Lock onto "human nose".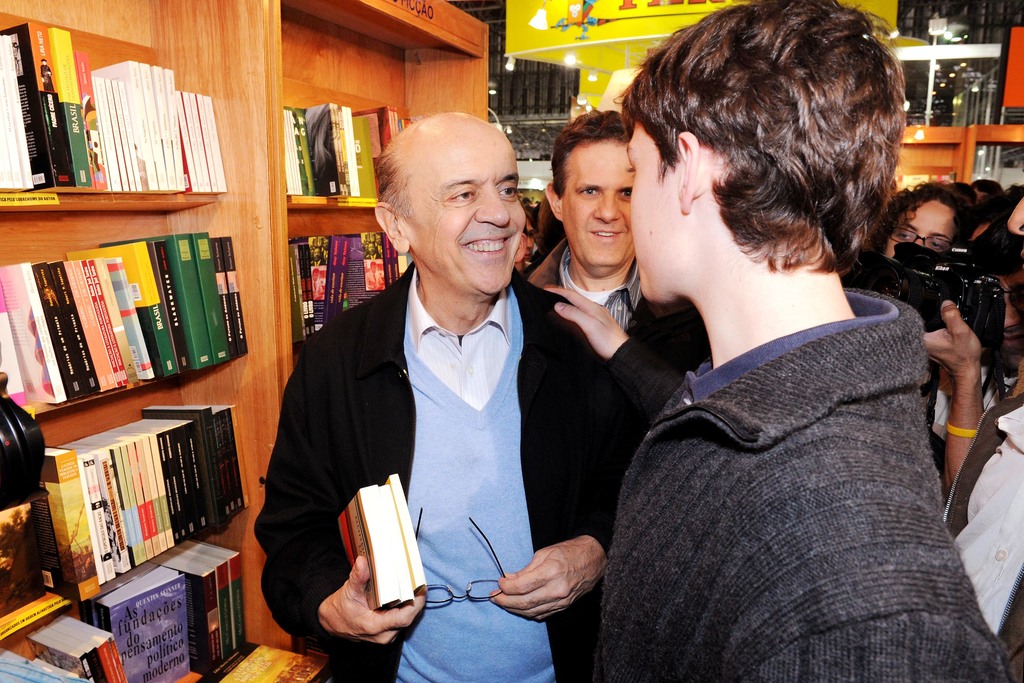
Locked: 916,238,928,252.
